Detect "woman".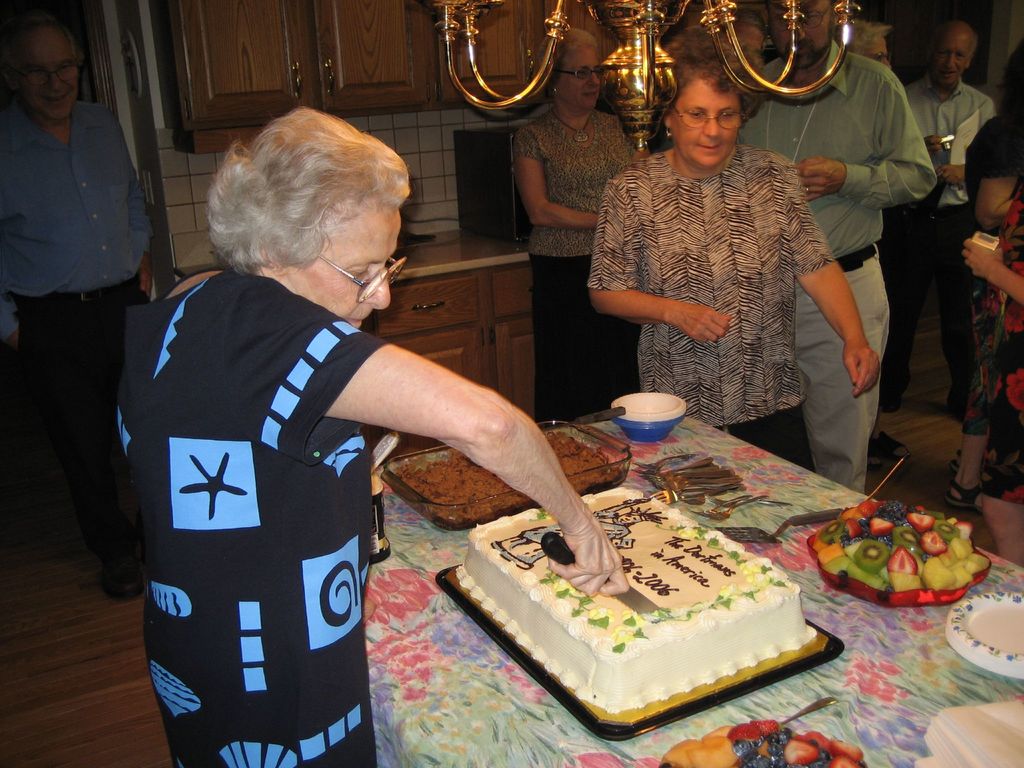
Detected at bbox=[945, 43, 1023, 507].
